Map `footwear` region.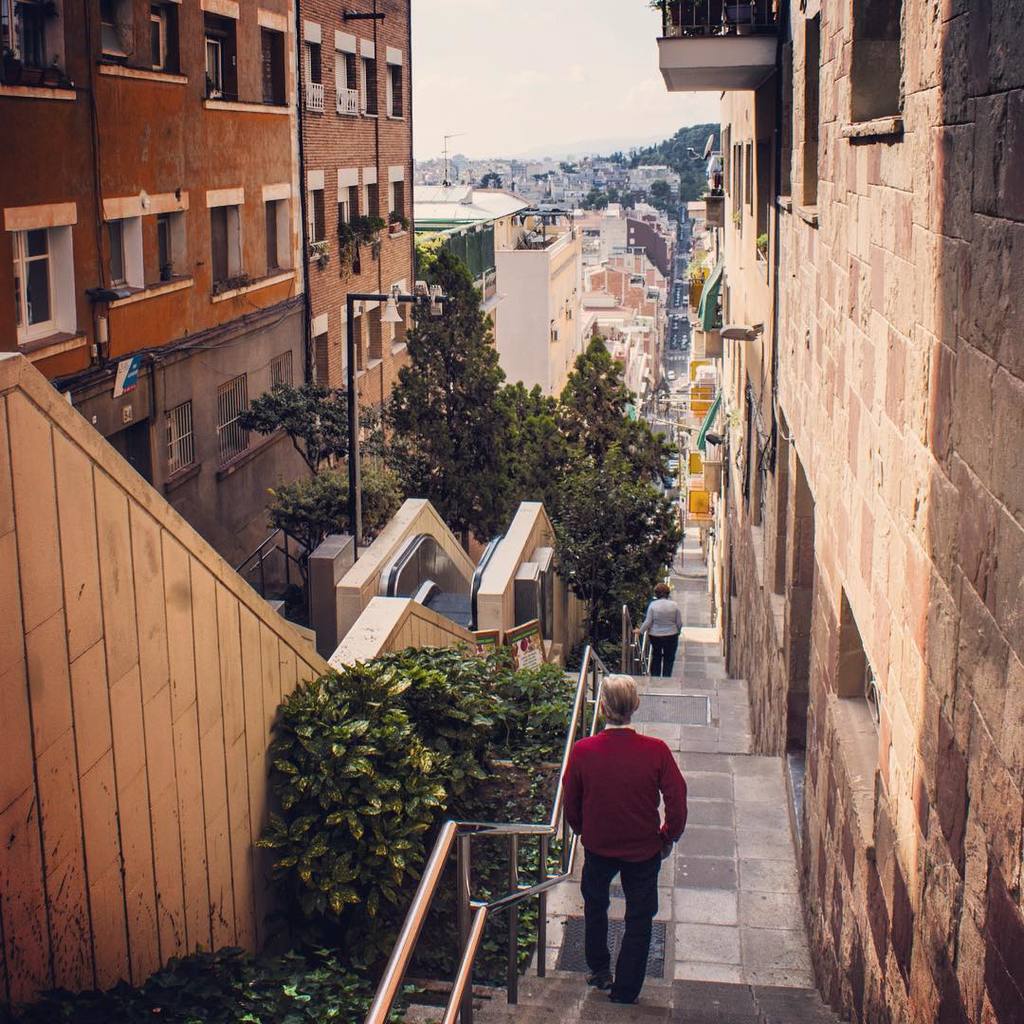
Mapped to [x1=609, y1=987, x2=642, y2=1001].
